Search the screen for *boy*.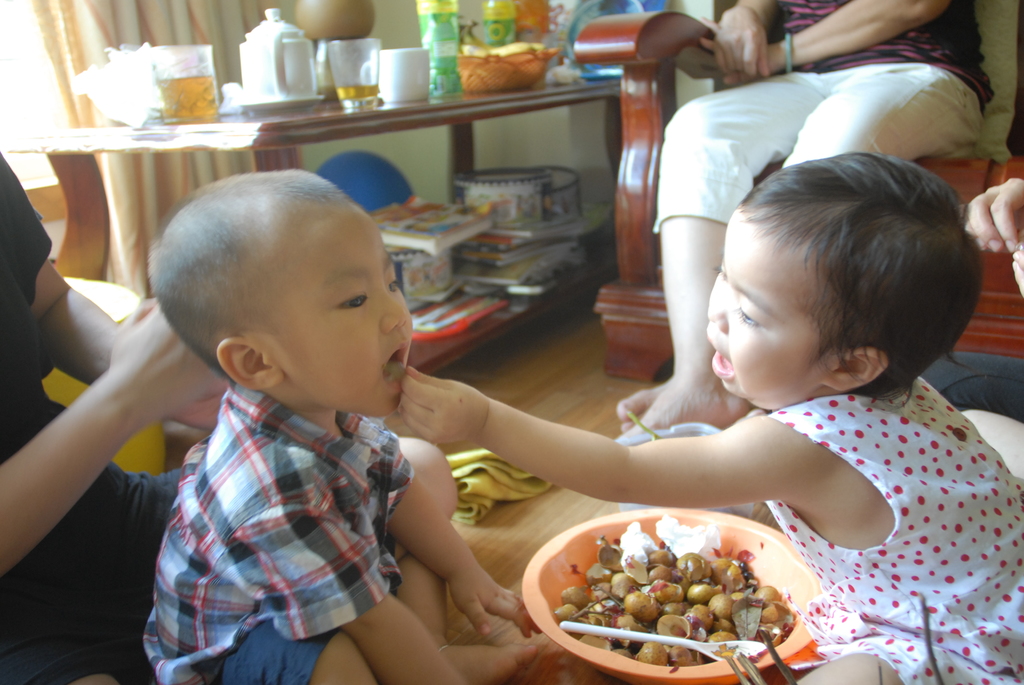
Found at (83,153,467,668).
